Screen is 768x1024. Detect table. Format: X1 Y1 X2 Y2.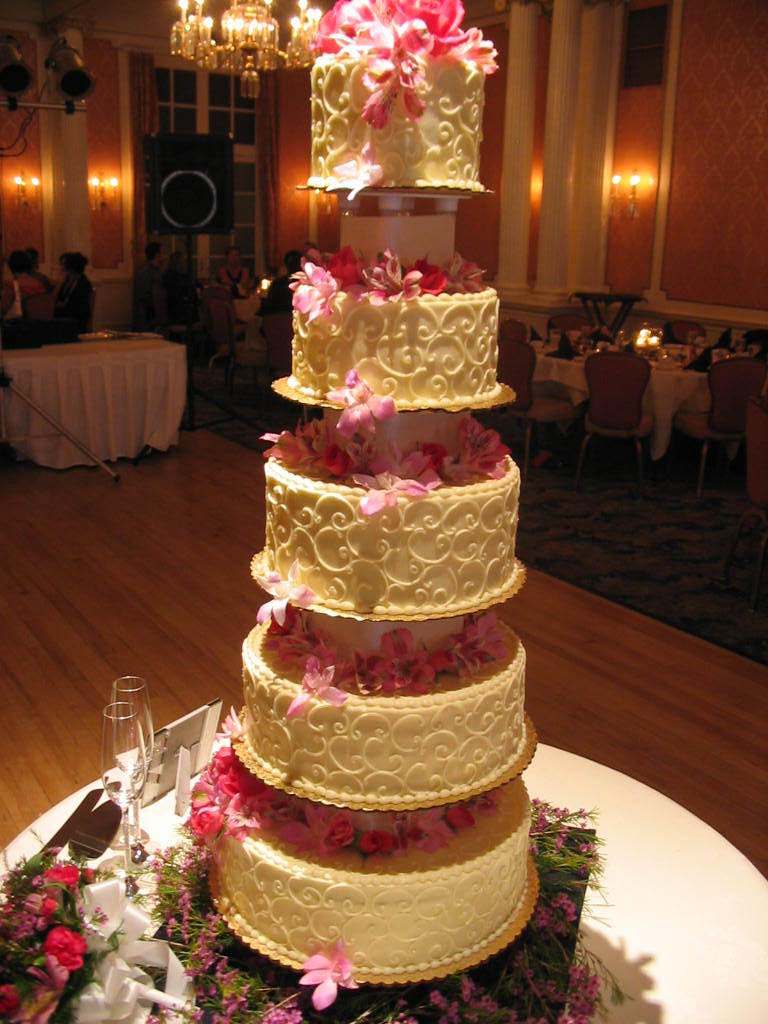
535 328 716 462.
